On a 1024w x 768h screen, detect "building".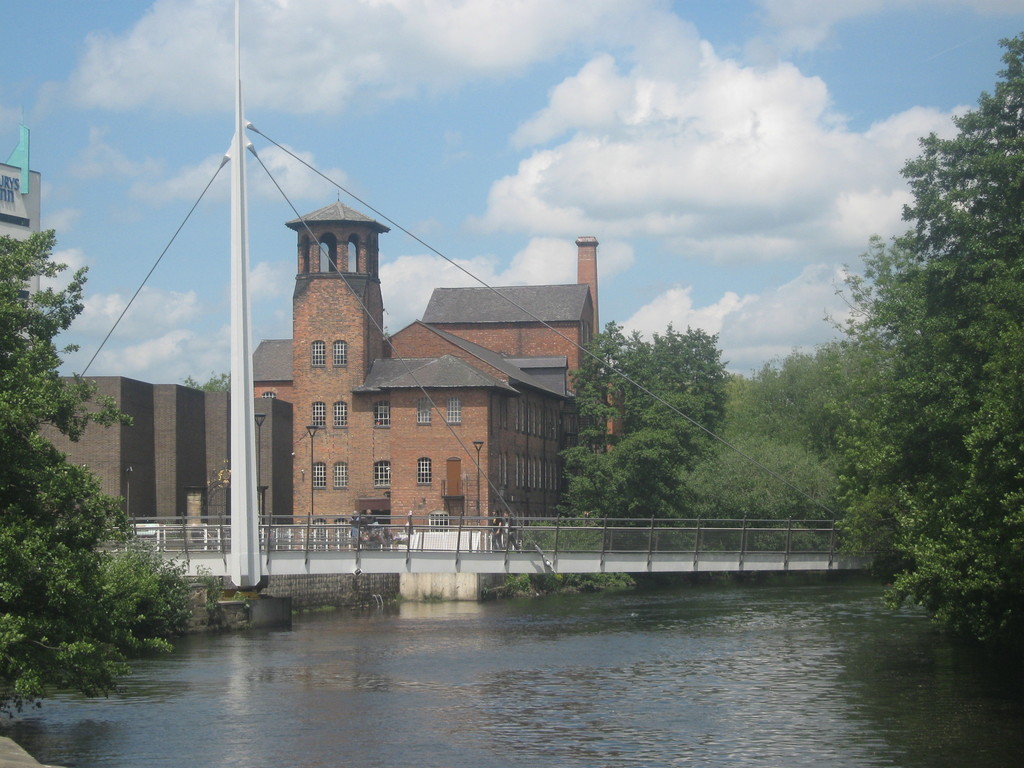
x1=34, y1=373, x2=296, y2=524.
